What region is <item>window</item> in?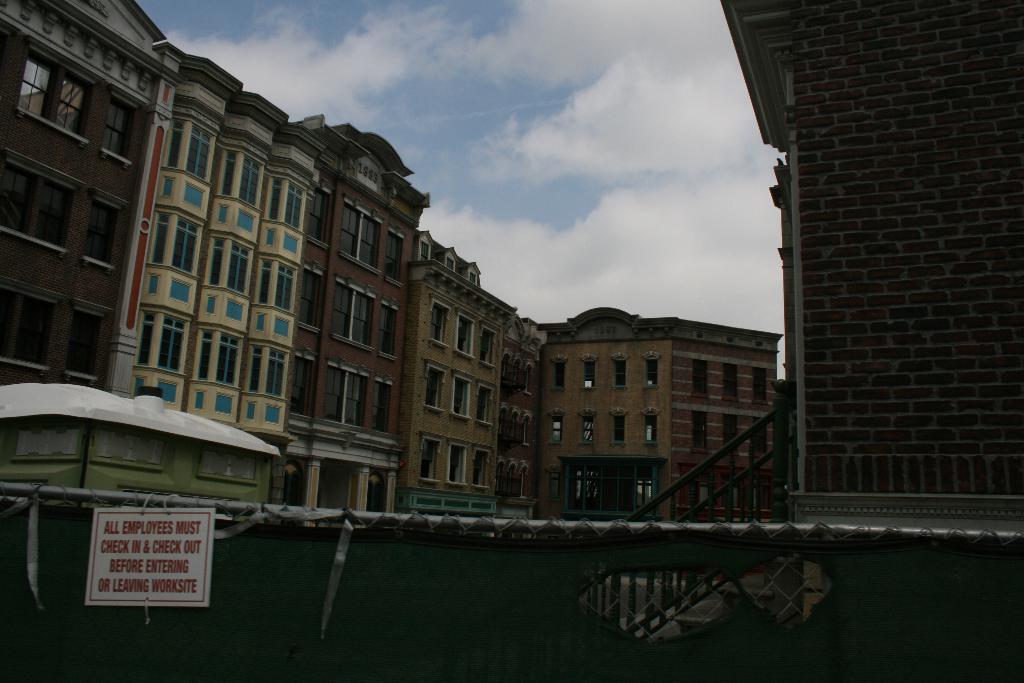
left=63, top=296, right=113, bottom=390.
